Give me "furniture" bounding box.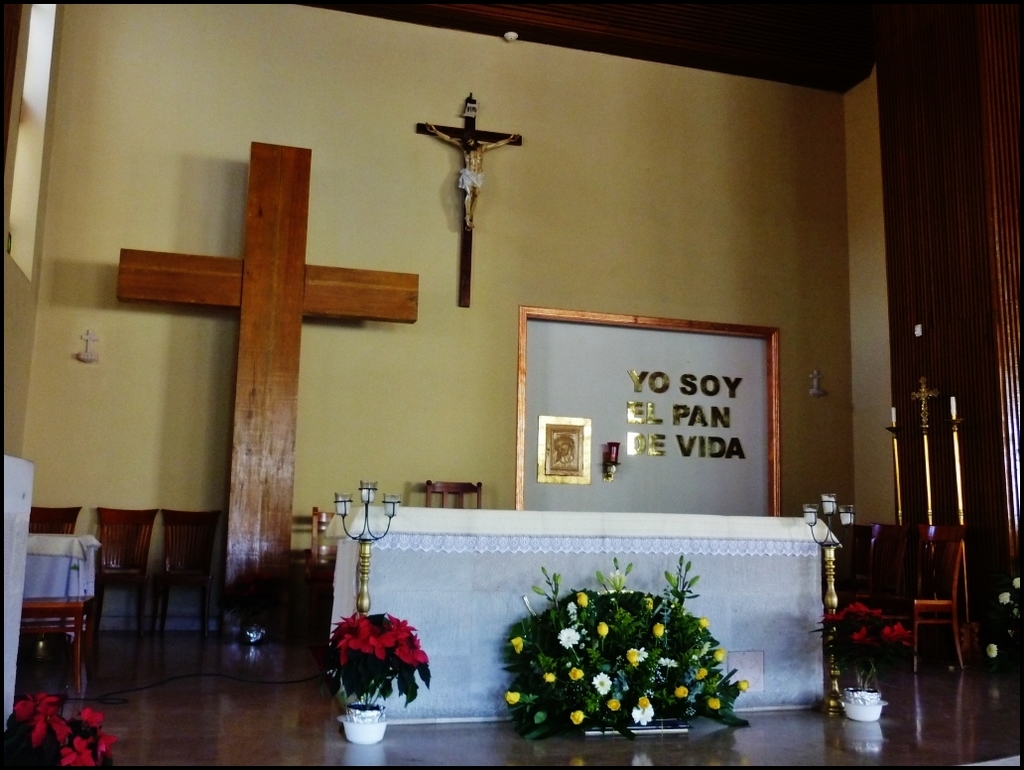
17, 592, 97, 694.
